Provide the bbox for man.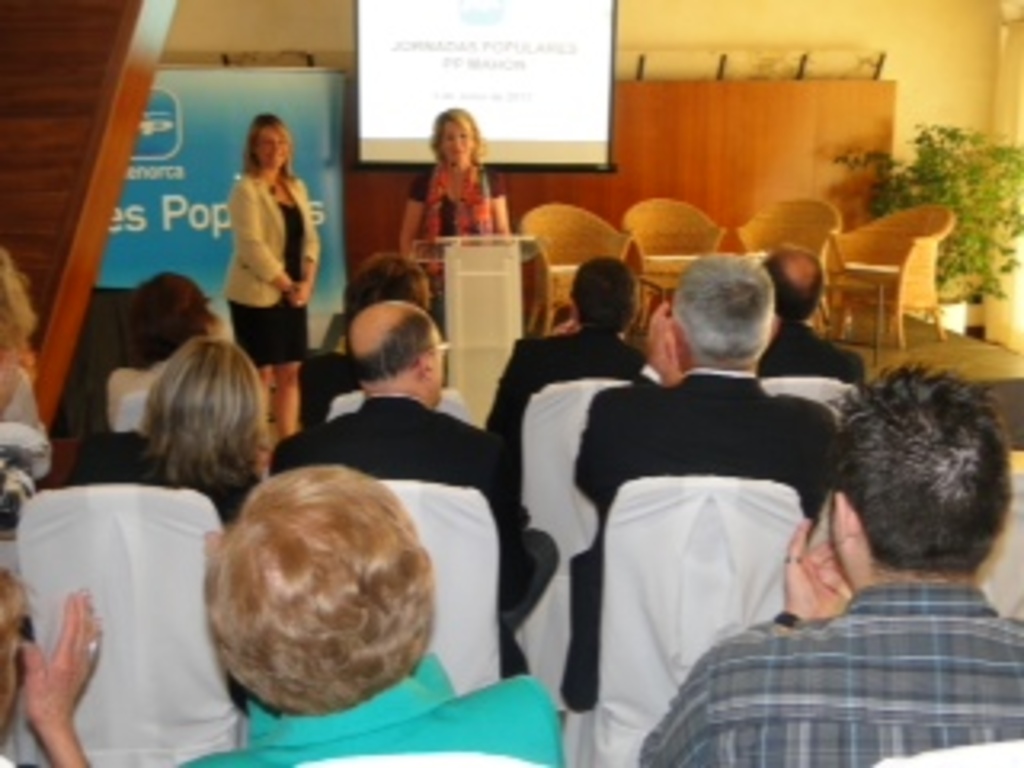
[left=262, top=294, right=550, bottom=682].
